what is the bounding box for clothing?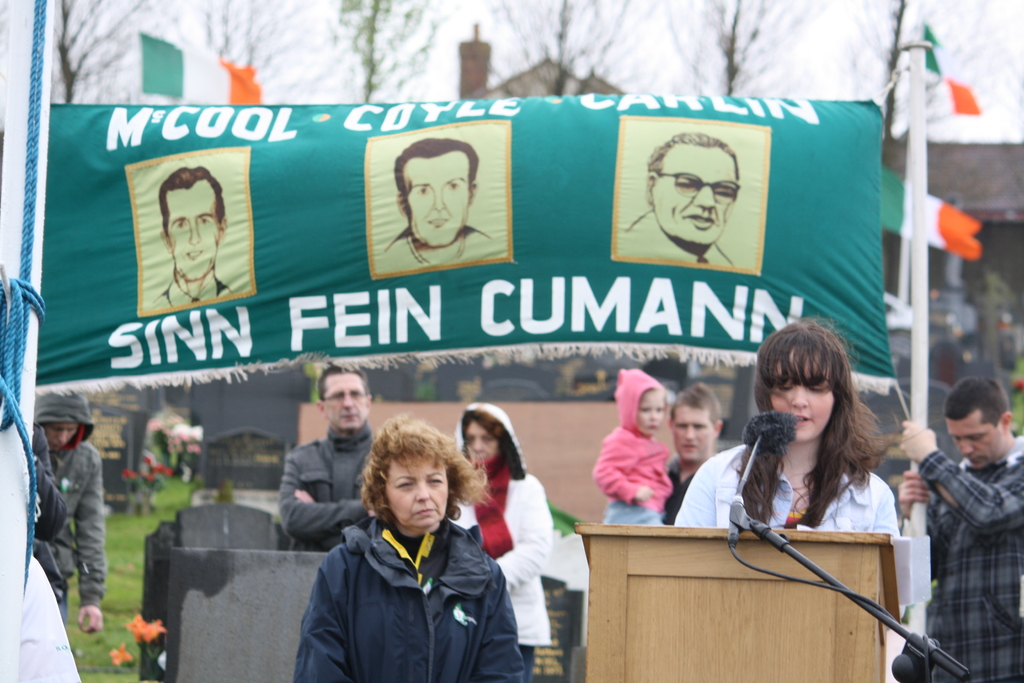
40:391:101:611.
